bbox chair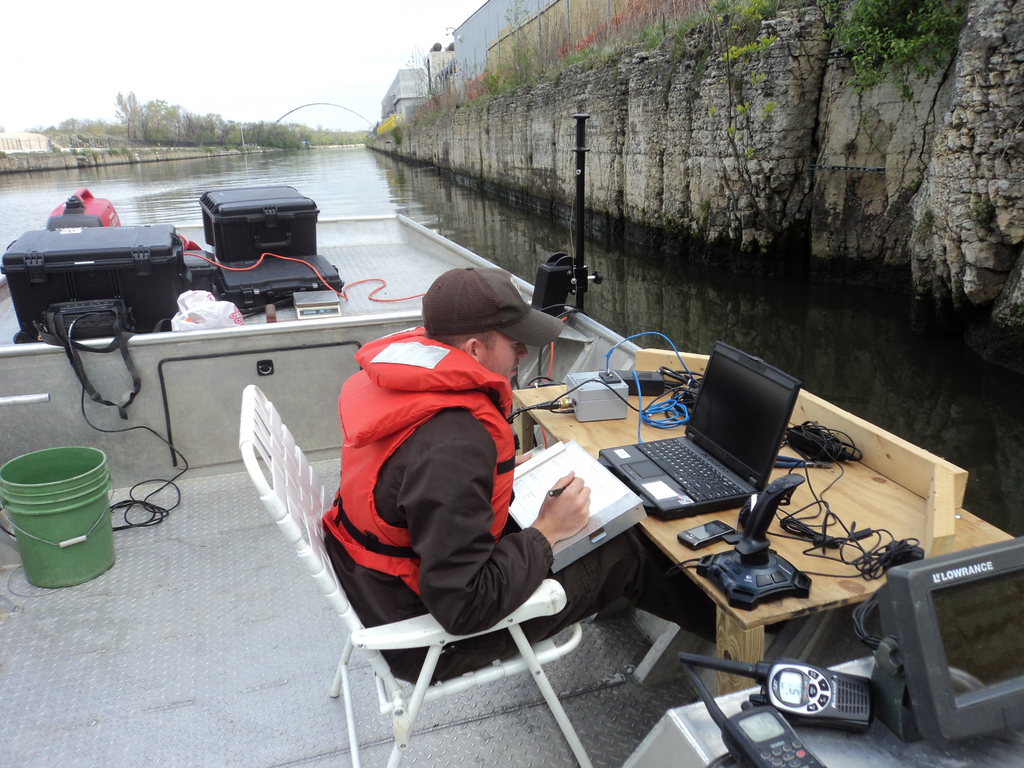
232 382 600 767
